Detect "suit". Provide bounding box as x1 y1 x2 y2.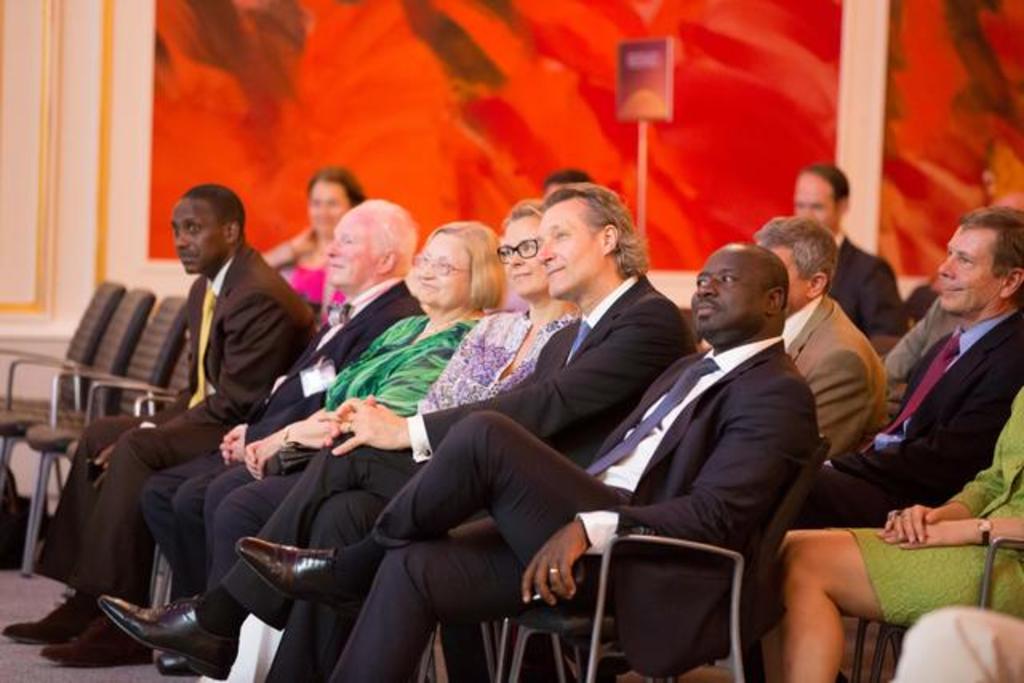
774 290 888 457.
